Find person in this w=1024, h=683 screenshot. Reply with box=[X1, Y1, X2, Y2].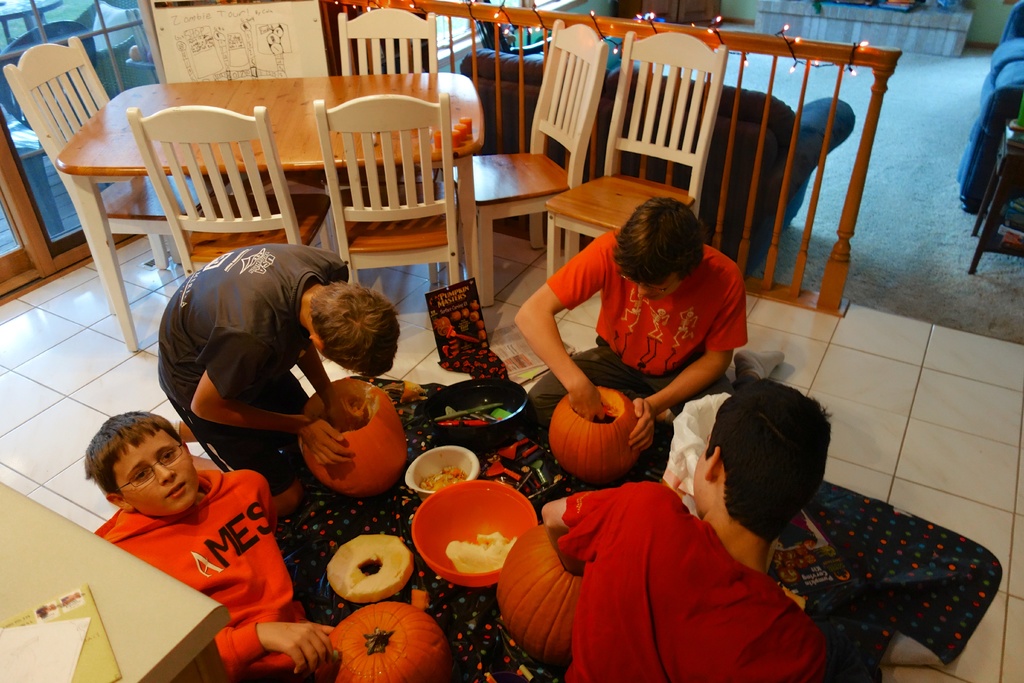
box=[82, 409, 332, 676].
